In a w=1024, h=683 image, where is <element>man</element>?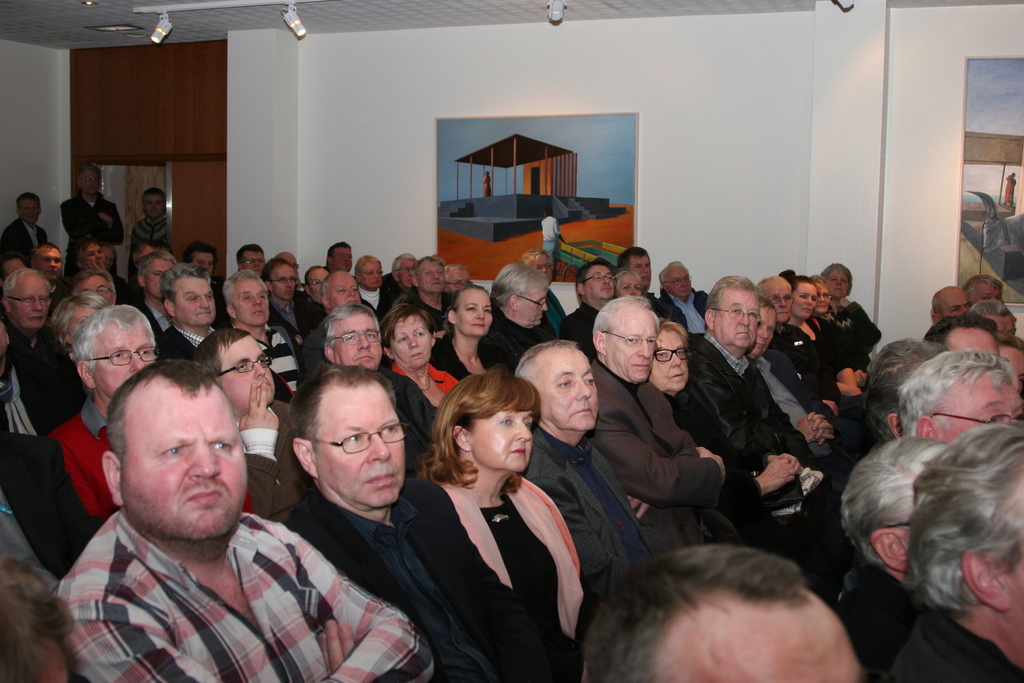
{"left": 660, "top": 262, "right": 712, "bottom": 338}.
